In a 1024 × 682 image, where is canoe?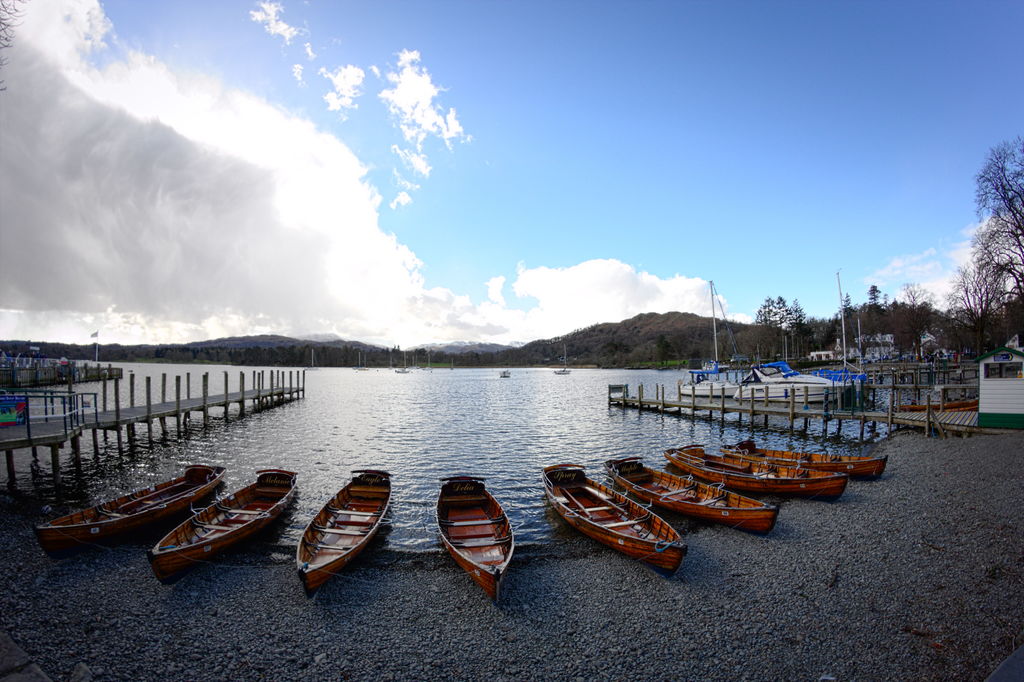
box(665, 440, 846, 510).
